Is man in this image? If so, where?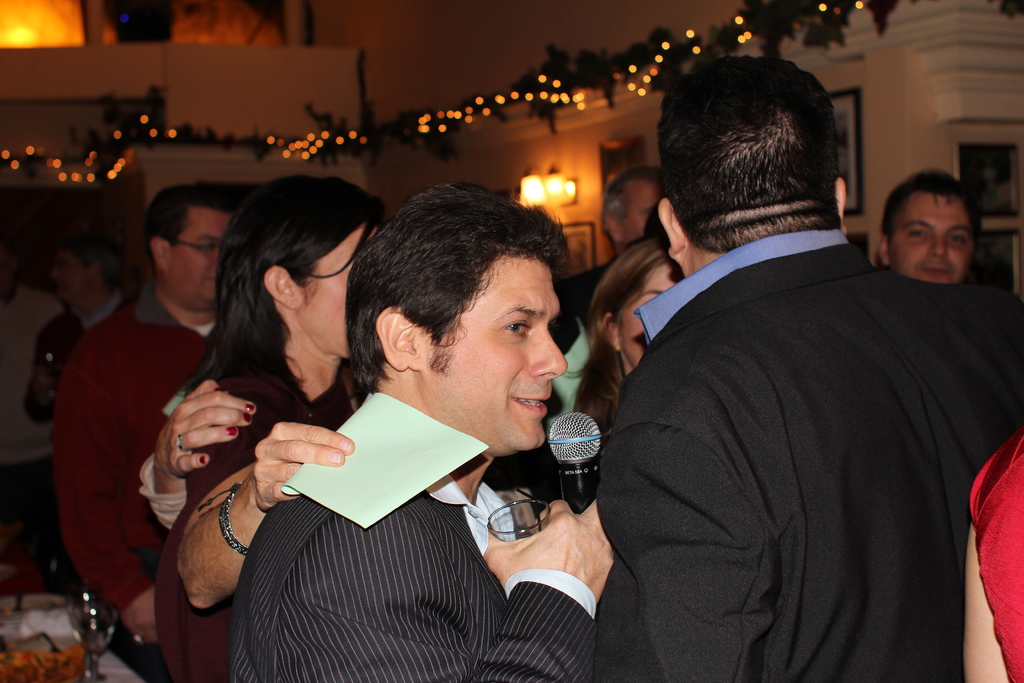
Yes, at [179,195,645,662].
